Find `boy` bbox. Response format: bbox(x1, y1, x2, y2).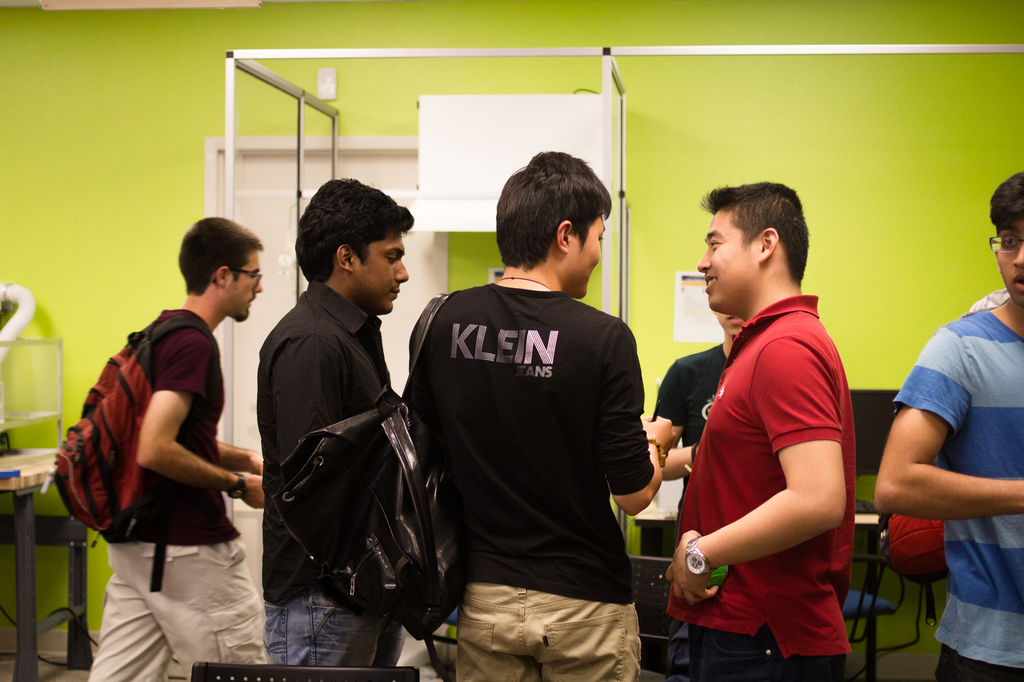
bbox(68, 218, 282, 681).
